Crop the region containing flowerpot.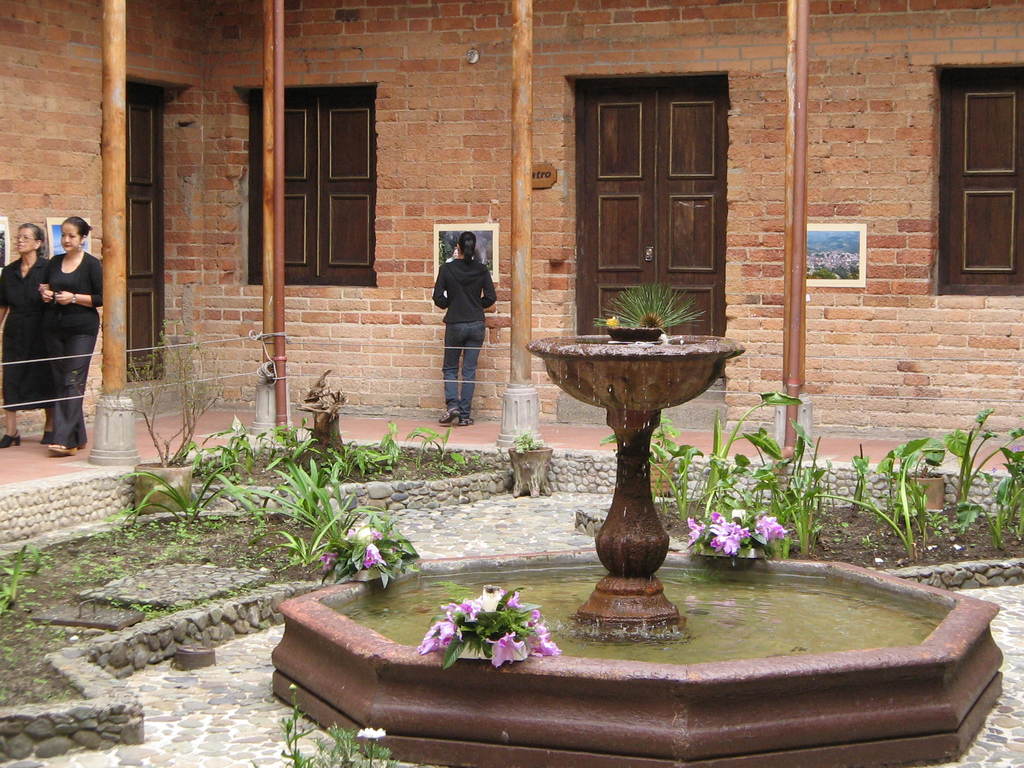
Crop region: box=[646, 463, 678, 505].
